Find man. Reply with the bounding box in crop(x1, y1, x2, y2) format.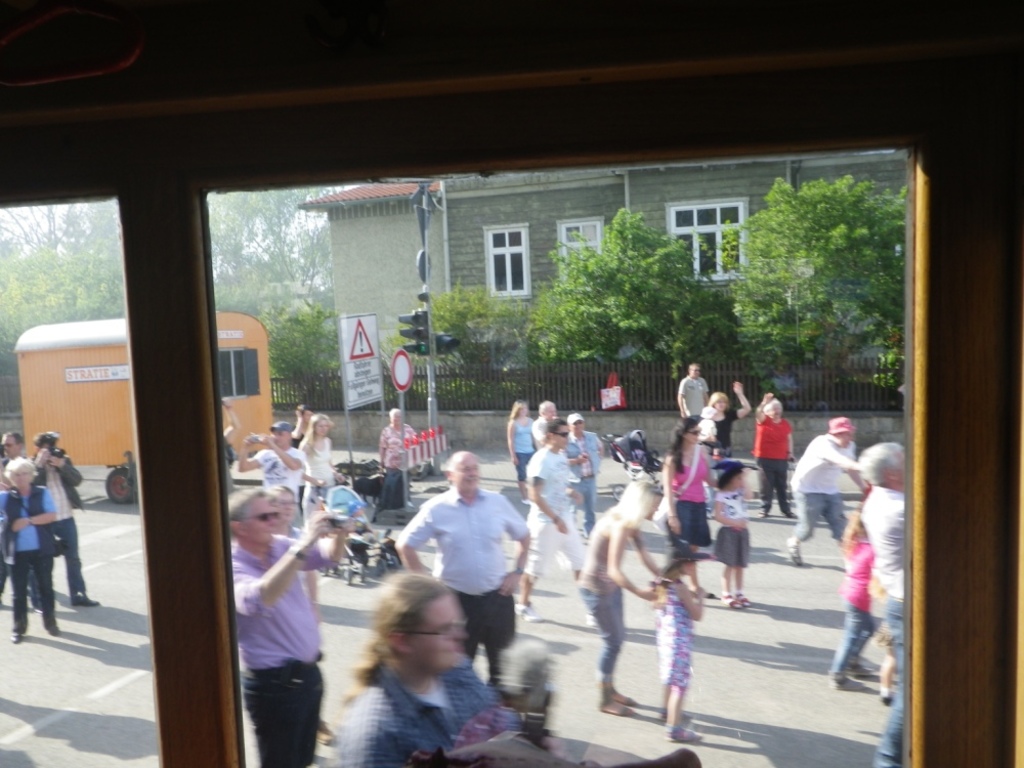
crop(511, 421, 591, 624).
